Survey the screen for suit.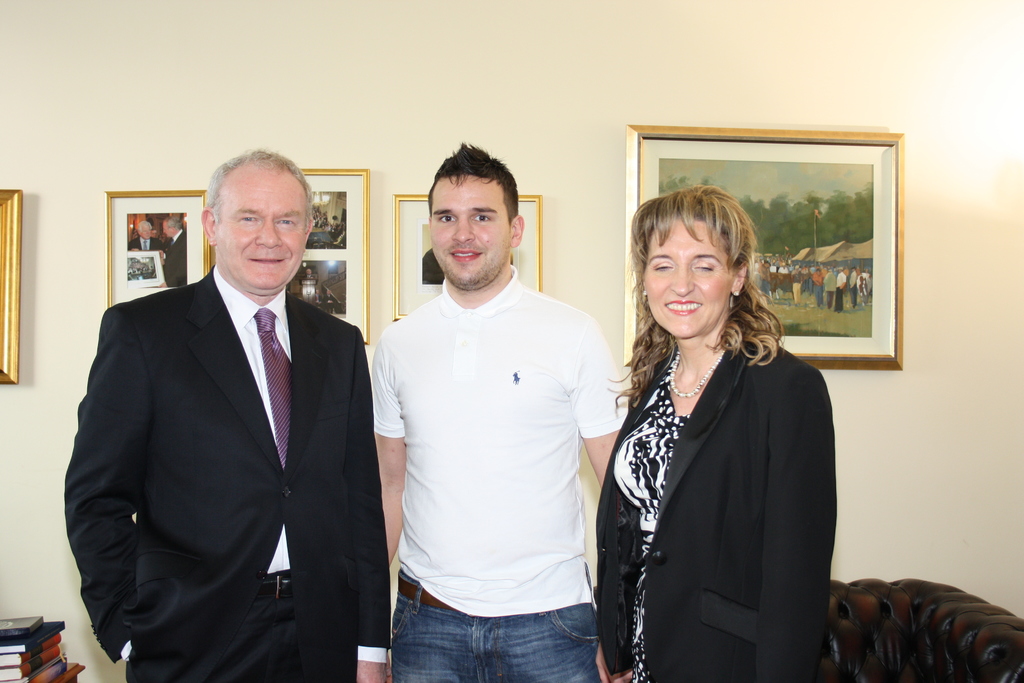
Survey found: [65, 160, 385, 679].
